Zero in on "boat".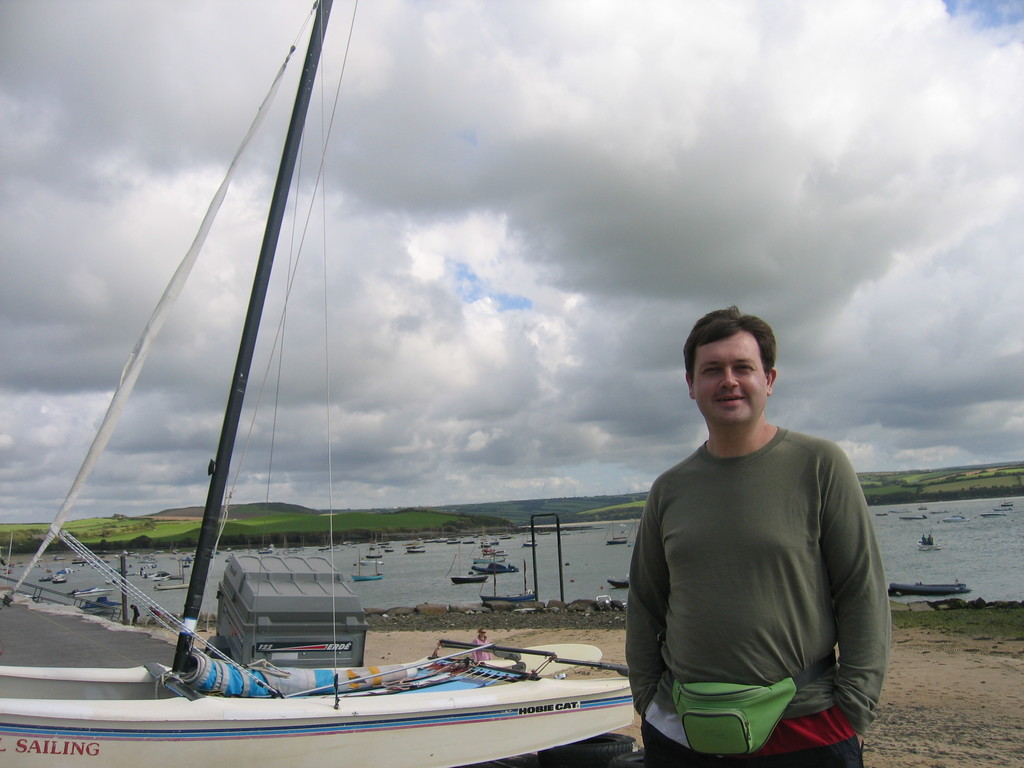
Zeroed in: x1=68, y1=582, x2=115, y2=597.
